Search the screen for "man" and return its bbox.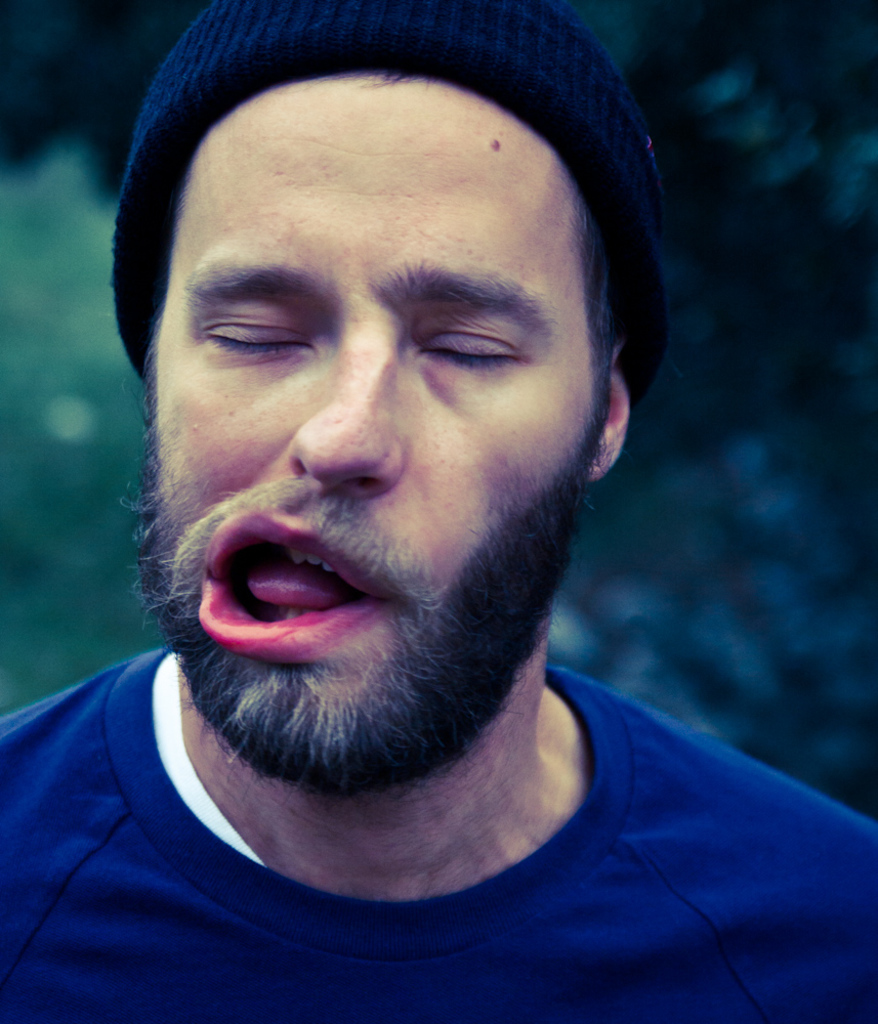
Found: box(0, 0, 869, 1007).
